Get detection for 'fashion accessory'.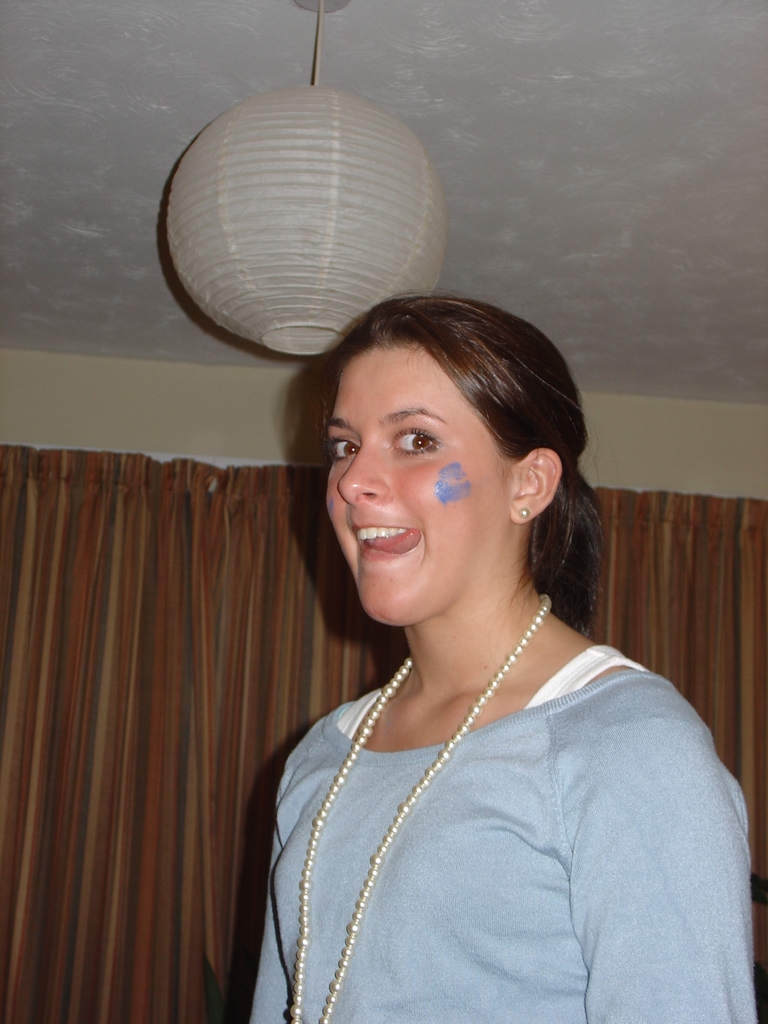
Detection: rect(518, 505, 535, 521).
